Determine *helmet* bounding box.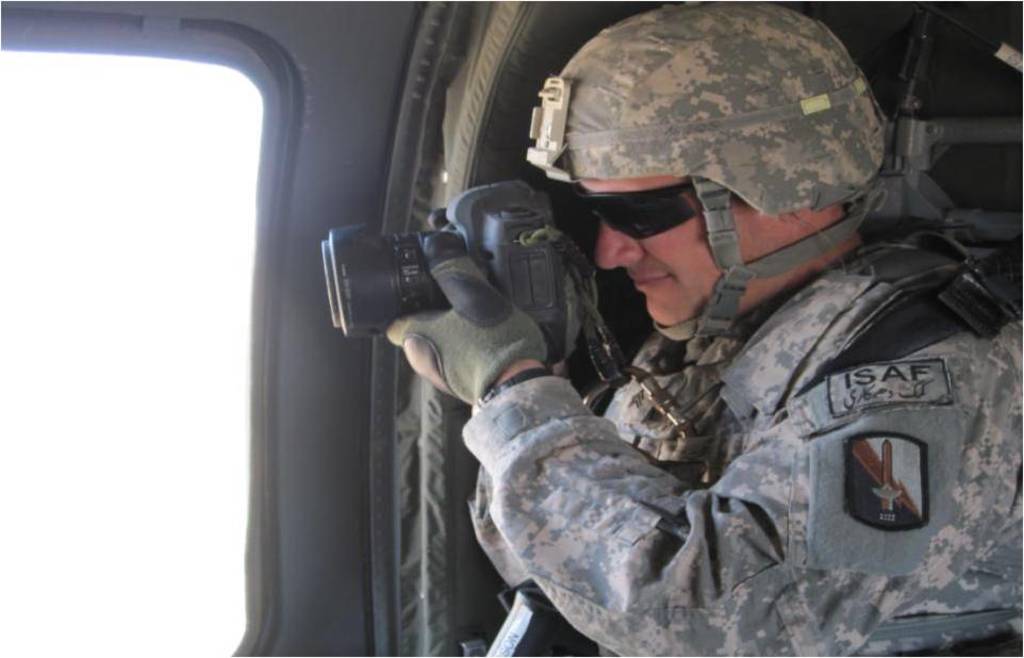
Determined: {"left": 541, "top": 12, "right": 875, "bottom": 350}.
